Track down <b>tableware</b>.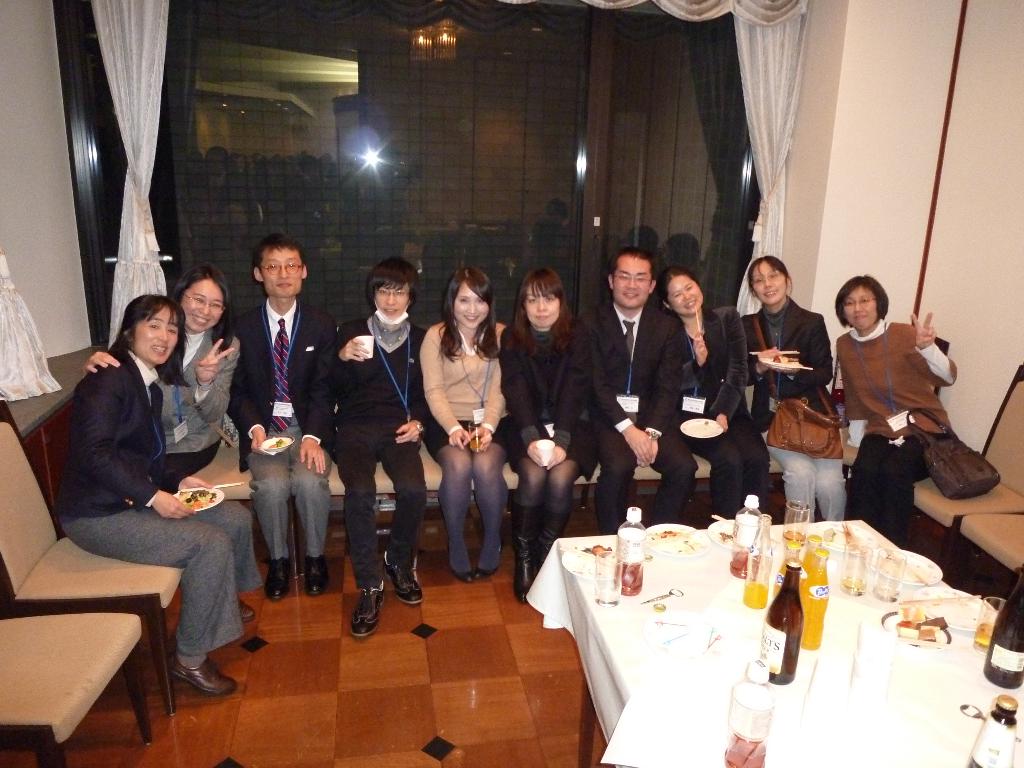
Tracked to left=680, top=419, right=726, bottom=440.
